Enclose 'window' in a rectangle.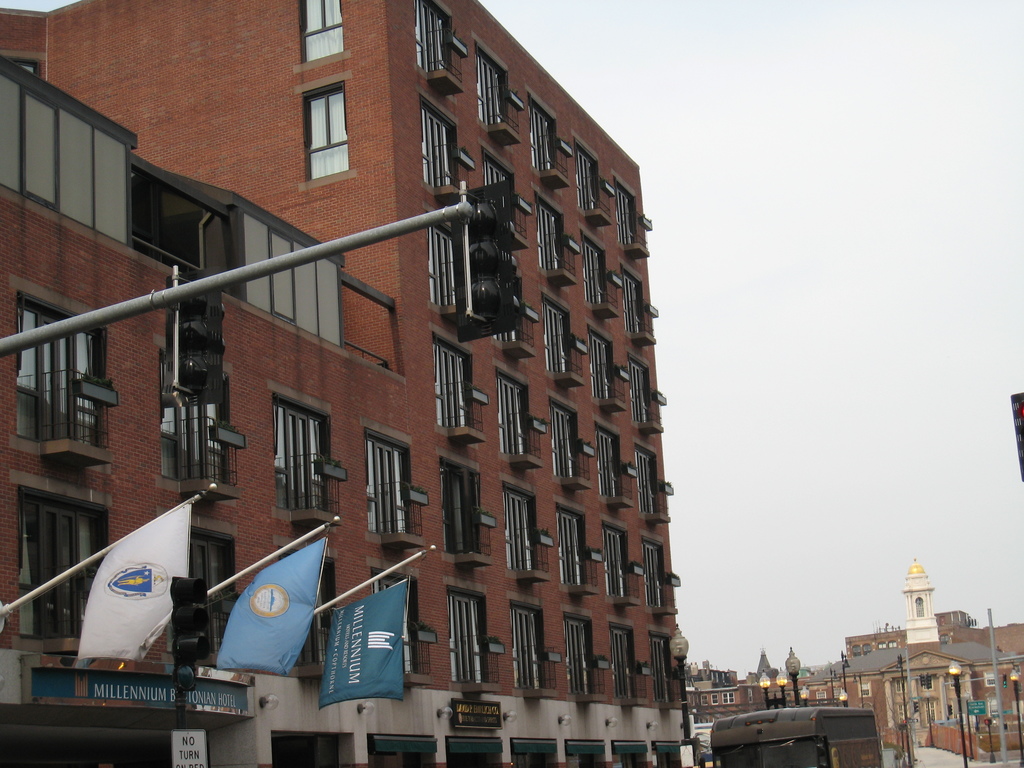
<bbox>885, 640, 895, 646</bbox>.
